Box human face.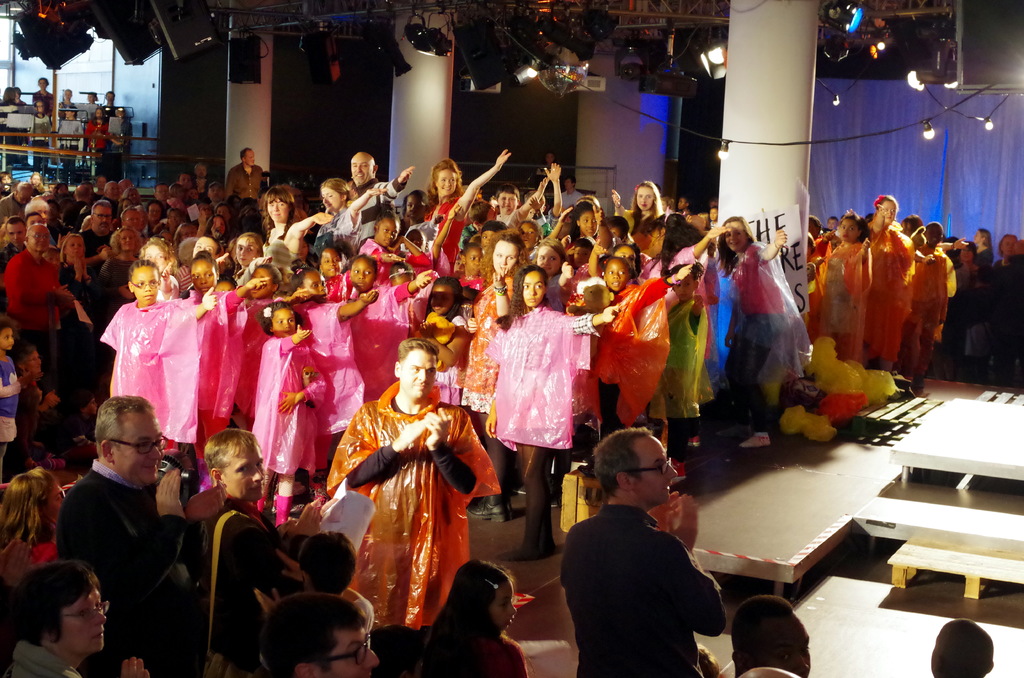
bbox(121, 210, 142, 231).
